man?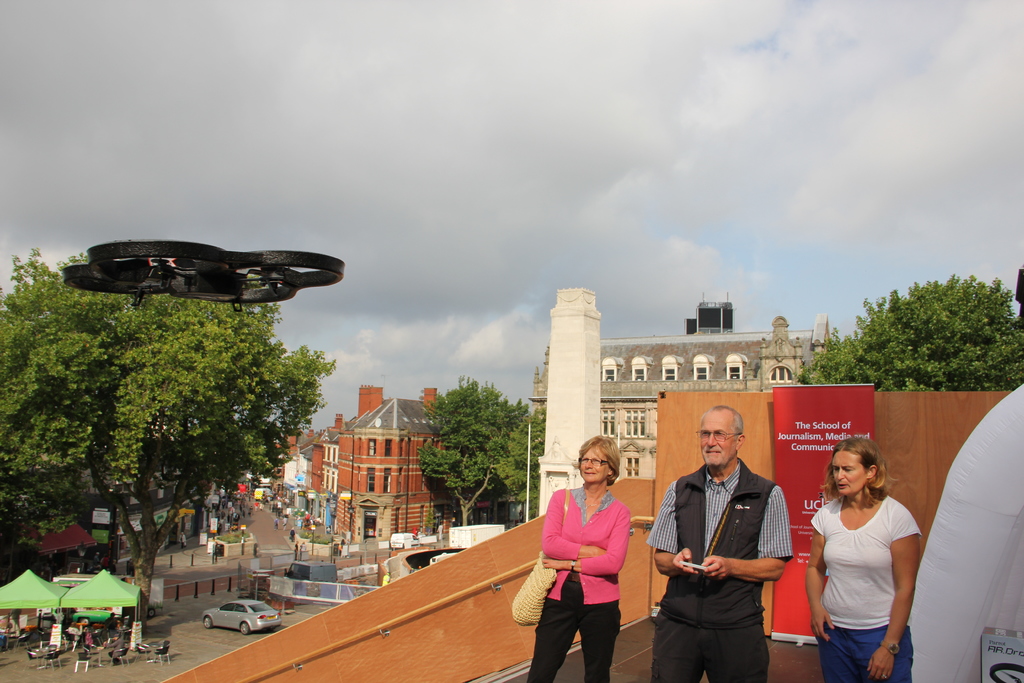
(x1=664, y1=424, x2=807, y2=680)
